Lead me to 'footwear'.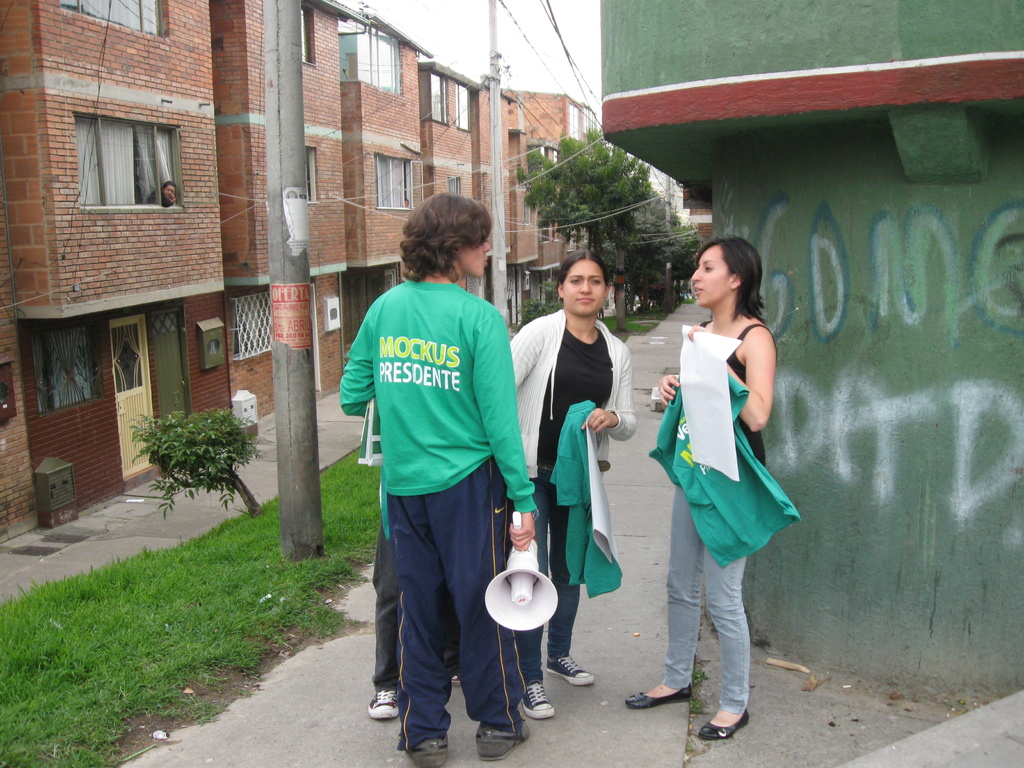
Lead to BBox(367, 688, 393, 723).
